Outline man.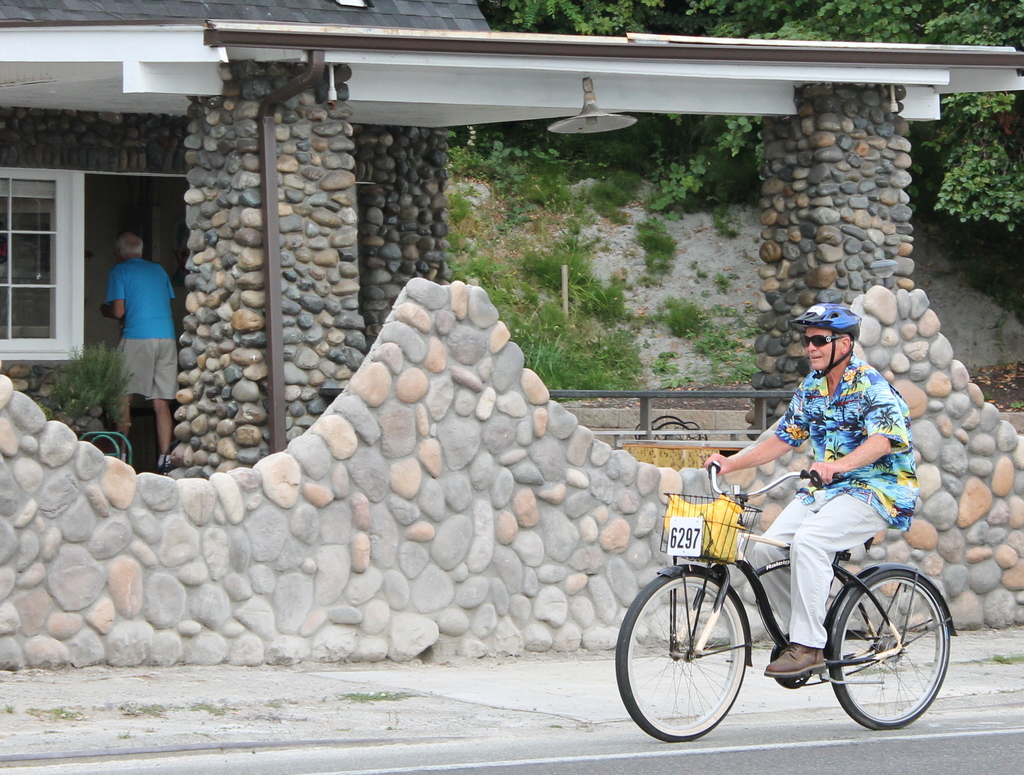
Outline: [left=698, top=298, right=924, bottom=684].
